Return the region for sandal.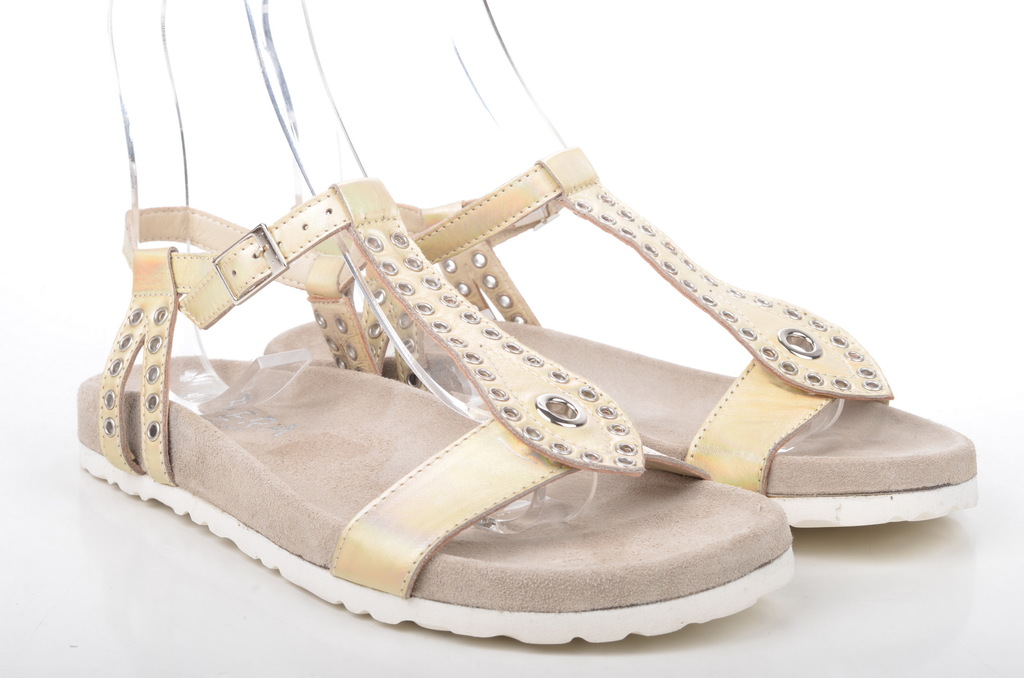
[262,0,980,530].
